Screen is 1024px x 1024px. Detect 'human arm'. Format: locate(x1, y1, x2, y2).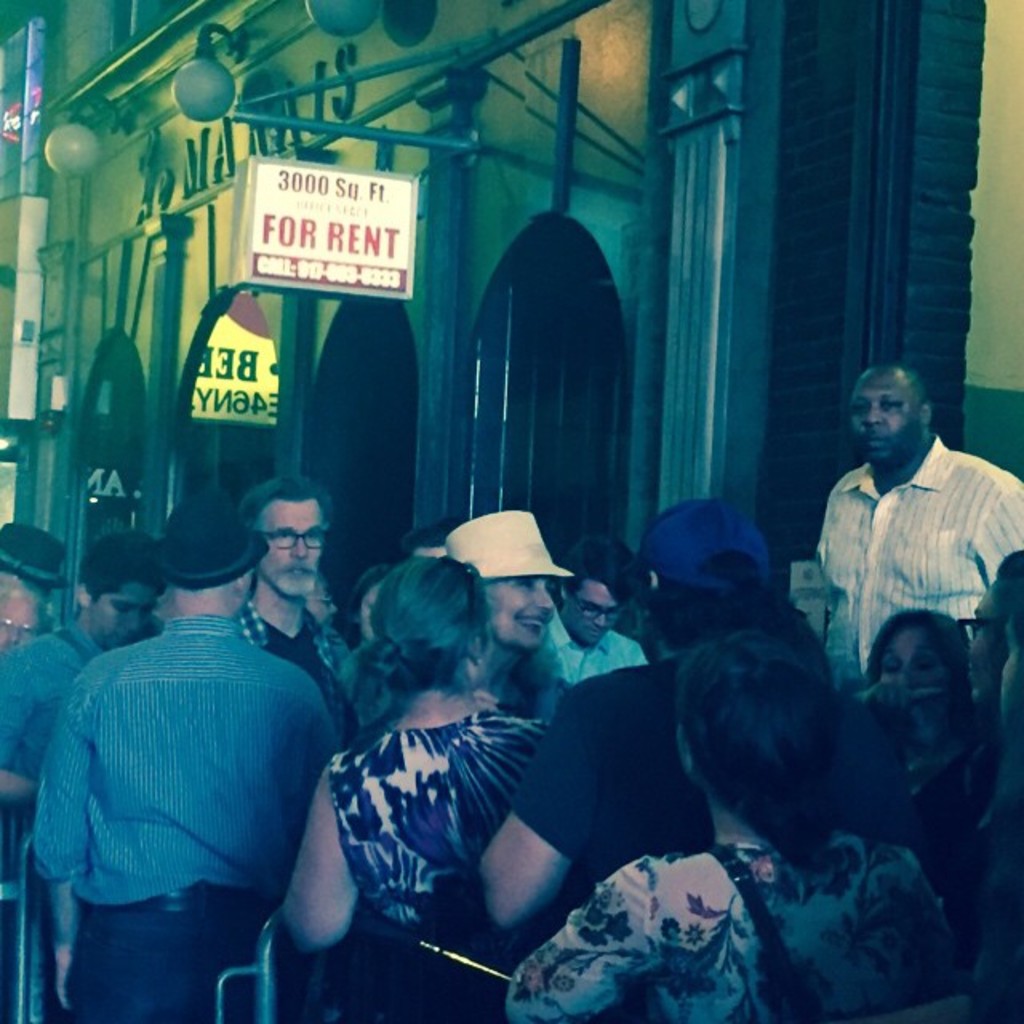
locate(256, 774, 355, 982).
